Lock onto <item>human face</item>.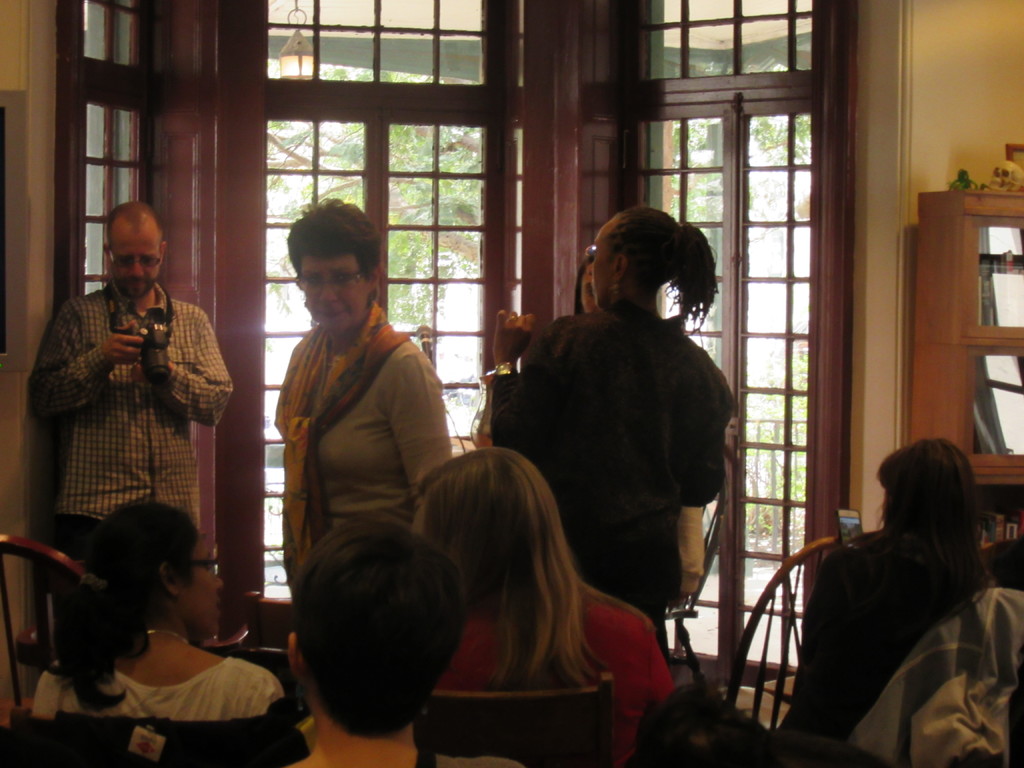
Locked: l=591, t=218, r=609, b=304.
